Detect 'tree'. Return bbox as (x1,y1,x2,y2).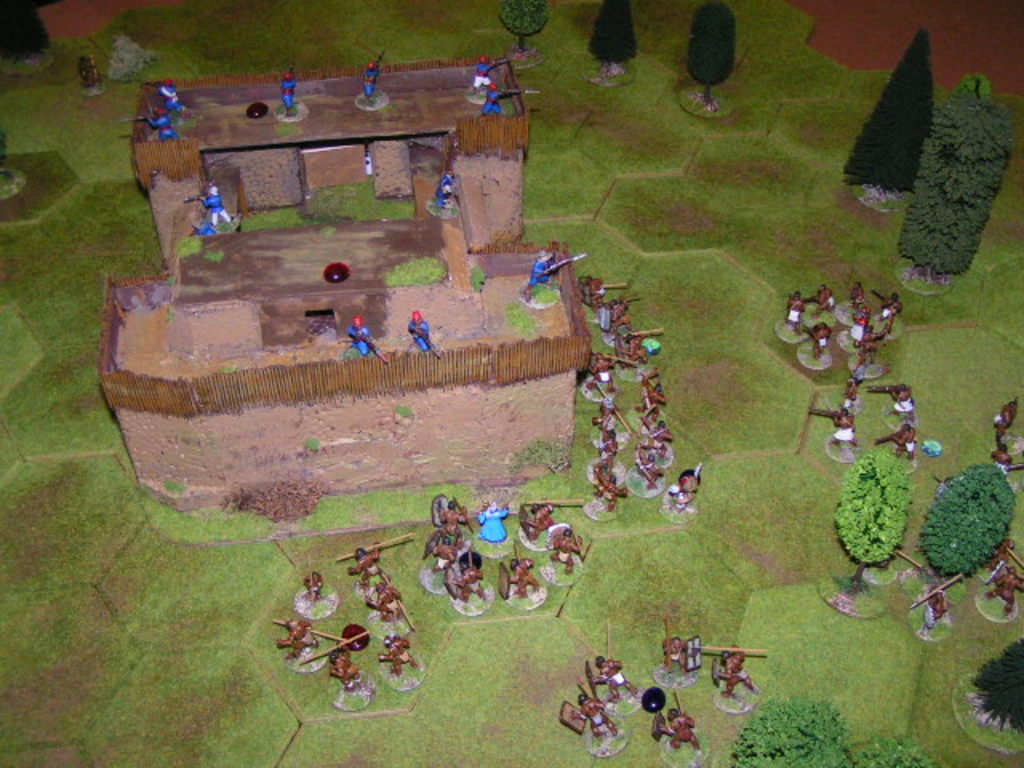
(894,93,1013,278).
